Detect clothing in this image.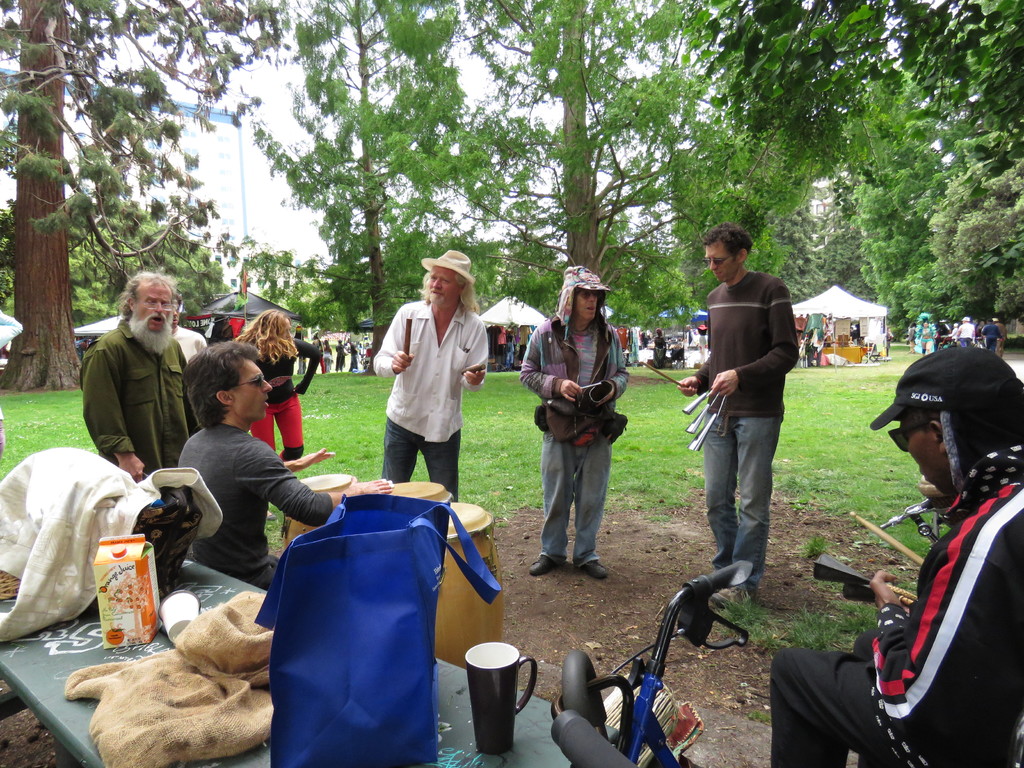
Detection: bbox(75, 323, 194, 486).
